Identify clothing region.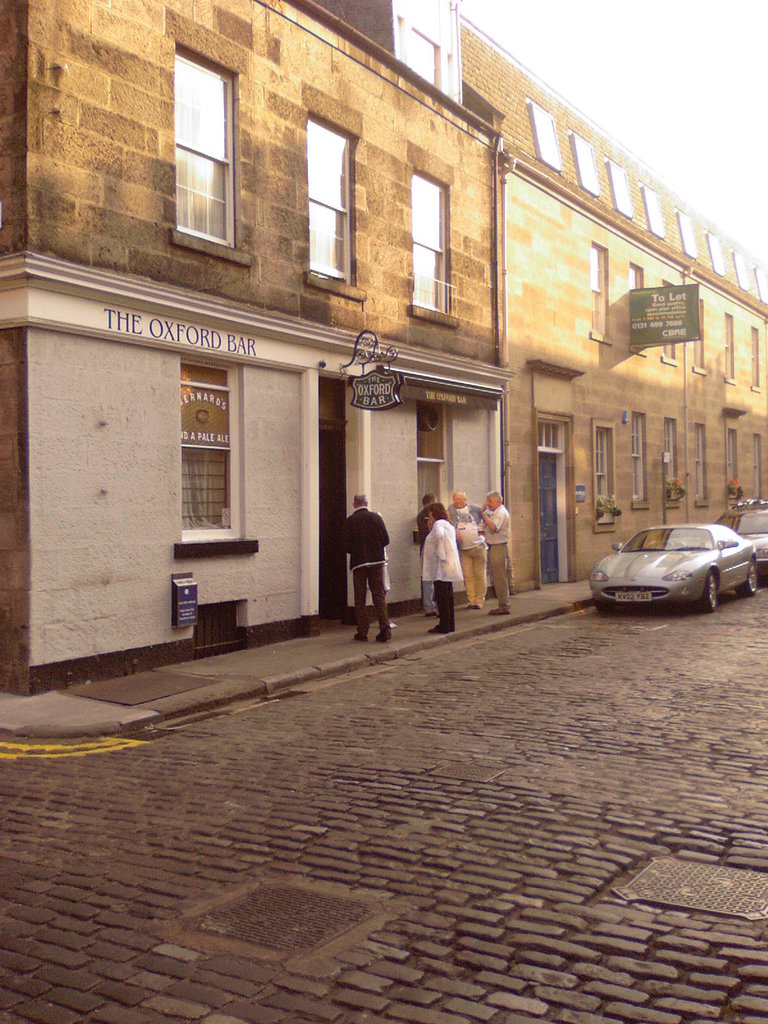
Region: [x1=421, y1=521, x2=465, y2=588].
